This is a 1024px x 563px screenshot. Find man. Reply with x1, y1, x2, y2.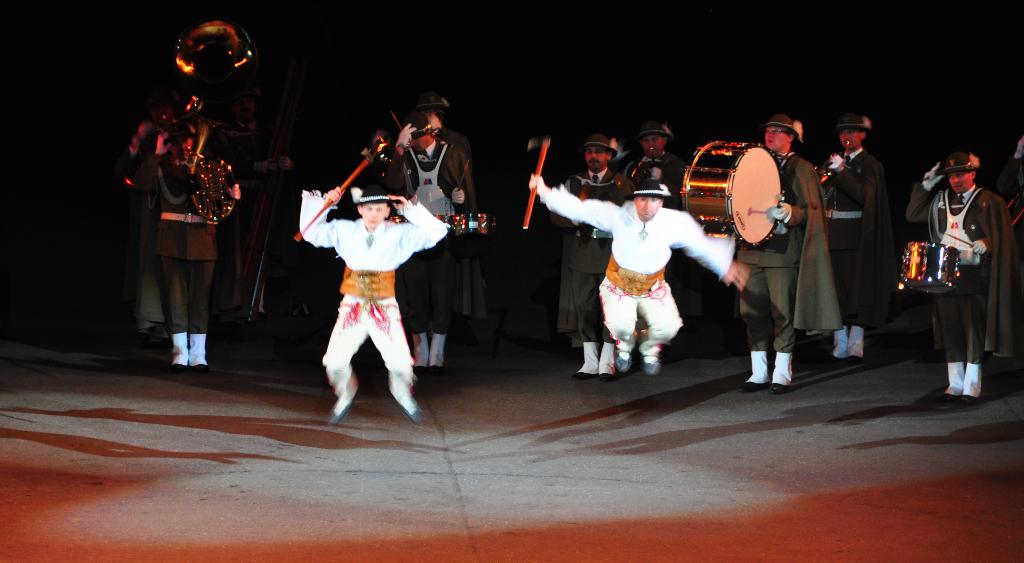
735, 115, 842, 393.
